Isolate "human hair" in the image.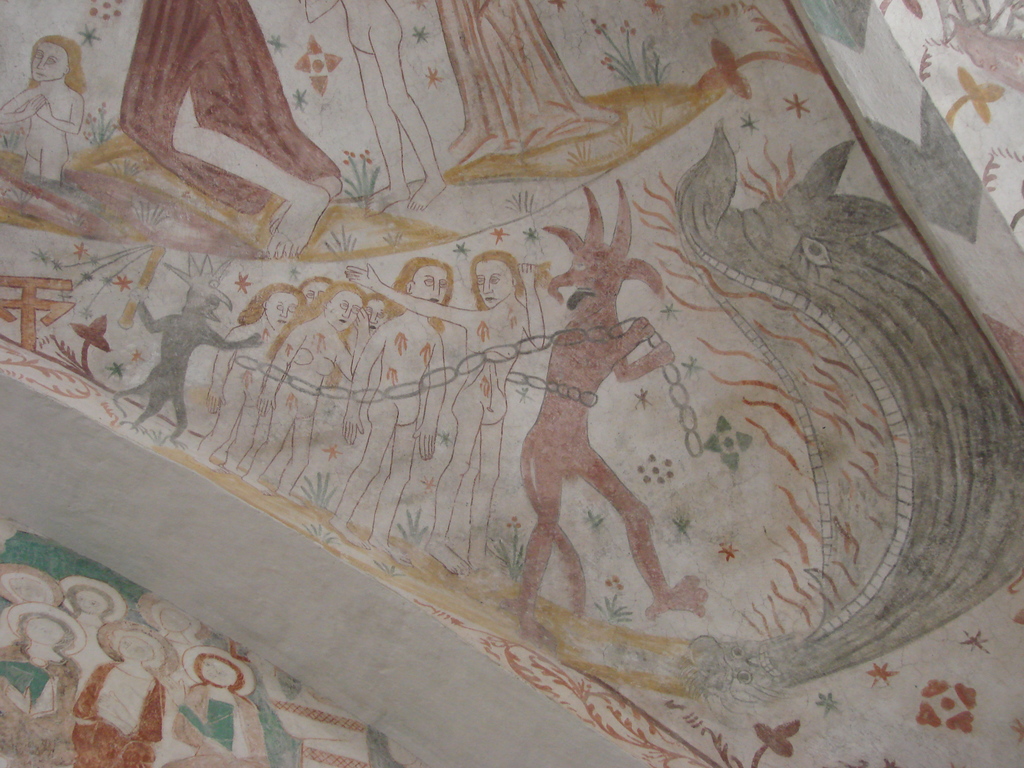
Isolated region: bbox=[392, 250, 448, 335].
